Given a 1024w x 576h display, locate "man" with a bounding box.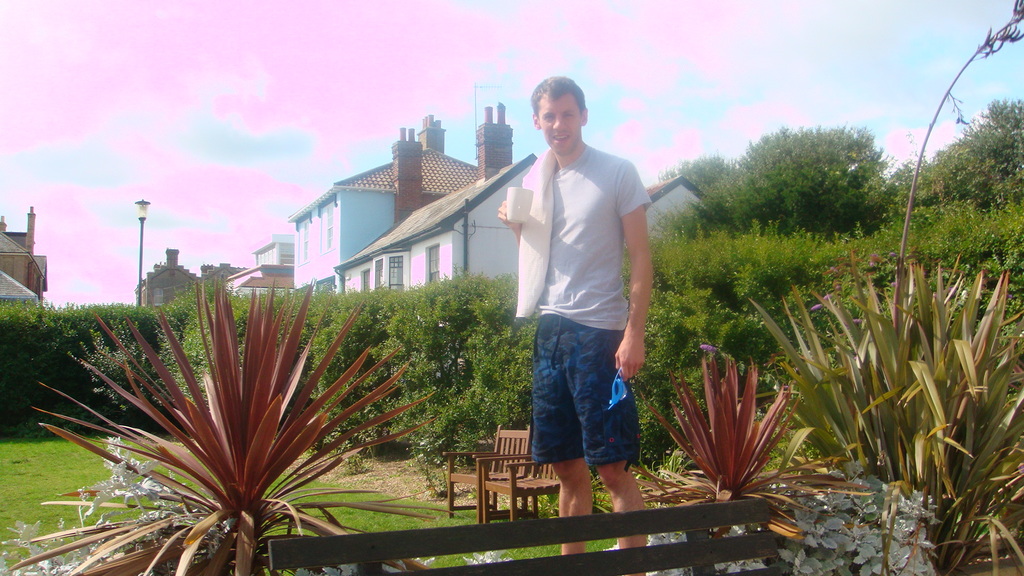
Located: 504,75,669,530.
